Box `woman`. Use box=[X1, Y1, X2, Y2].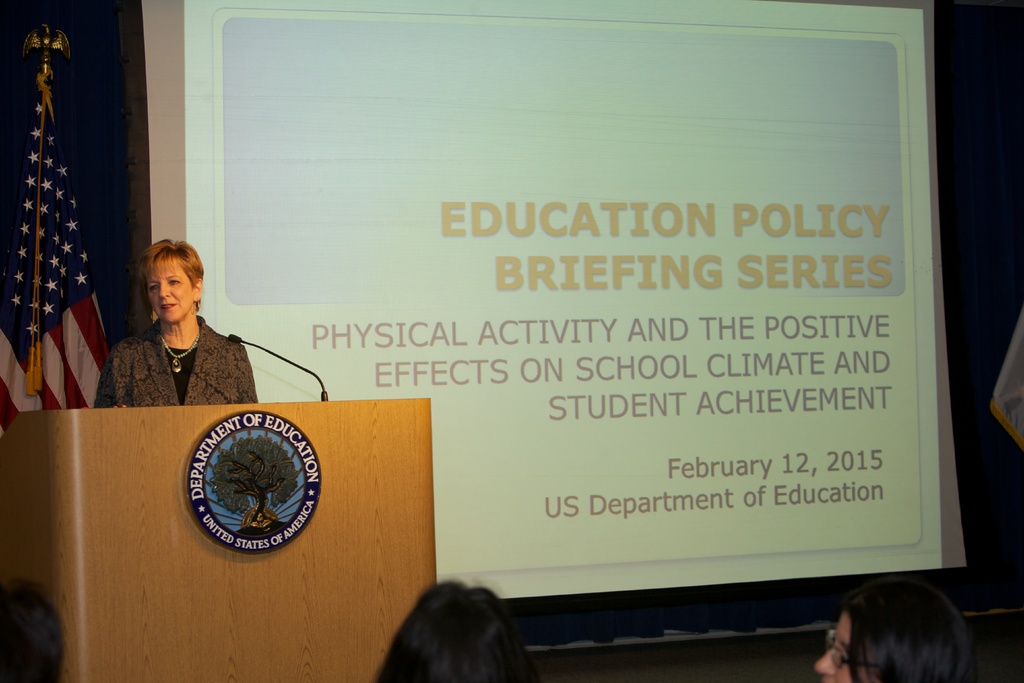
box=[371, 579, 540, 682].
